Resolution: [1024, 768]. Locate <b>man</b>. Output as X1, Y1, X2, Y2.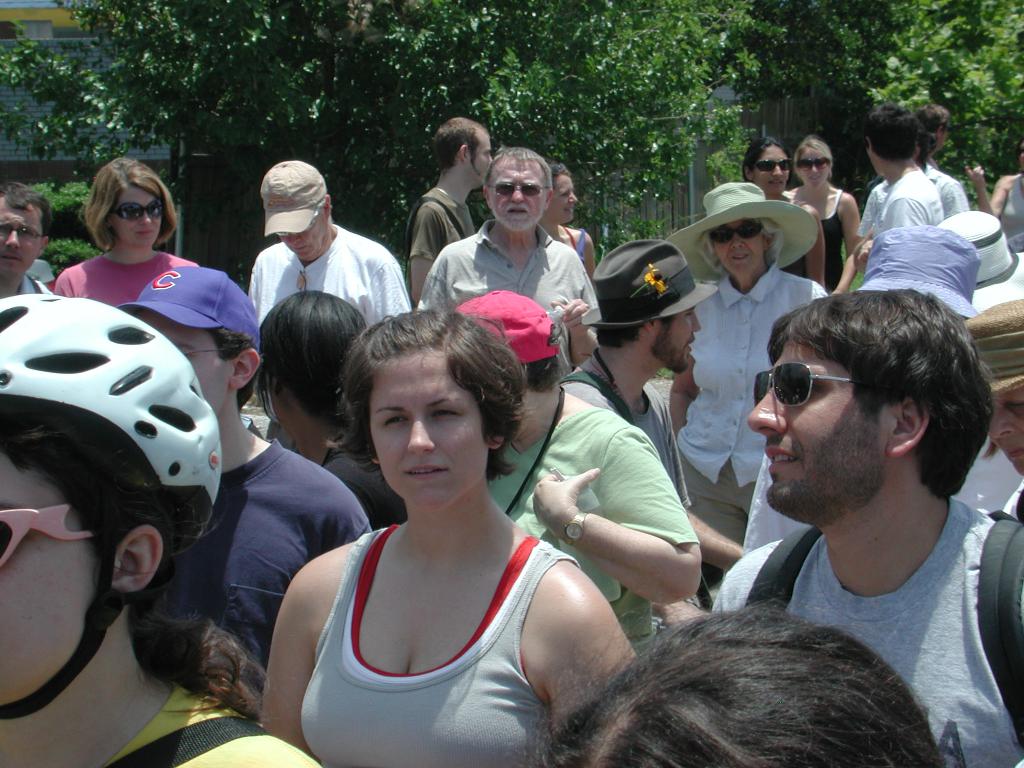
419, 145, 599, 378.
